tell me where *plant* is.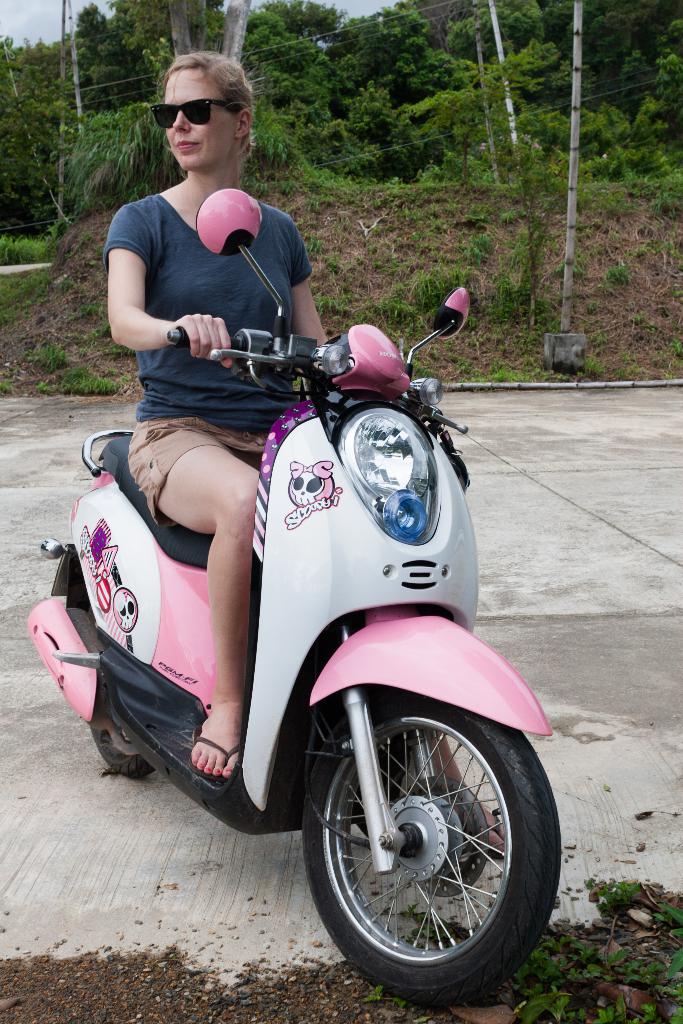
*plant* is at (103, 346, 134, 358).
